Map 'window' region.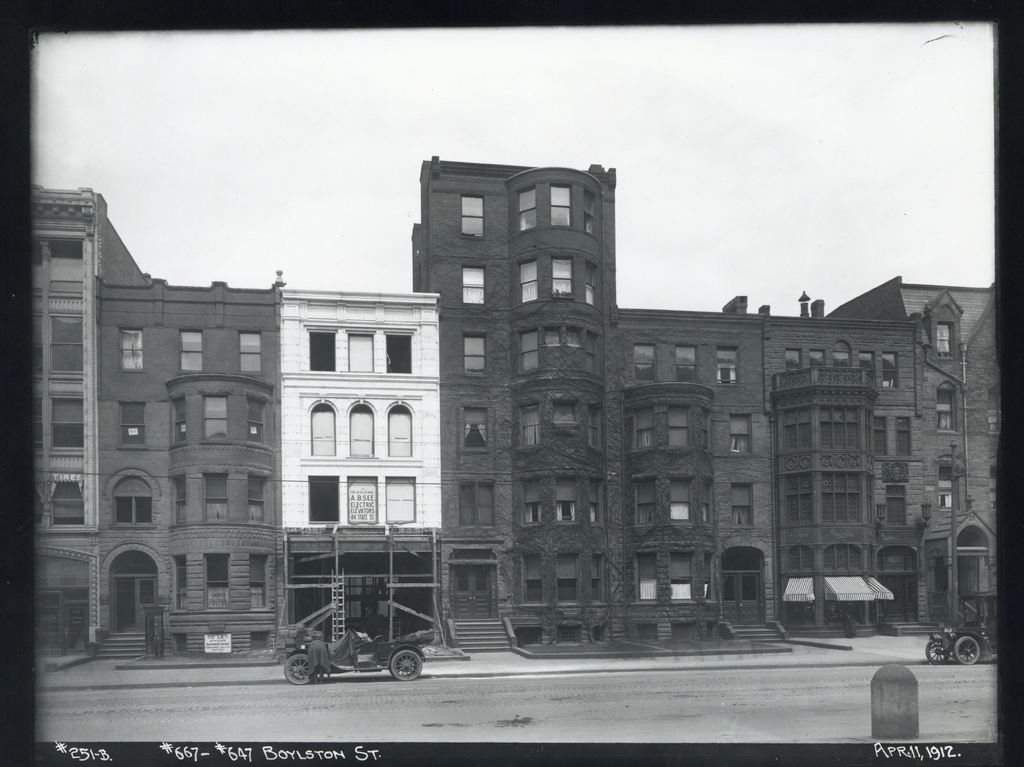
Mapped to <region>463, 265, 486, 306</region>.
